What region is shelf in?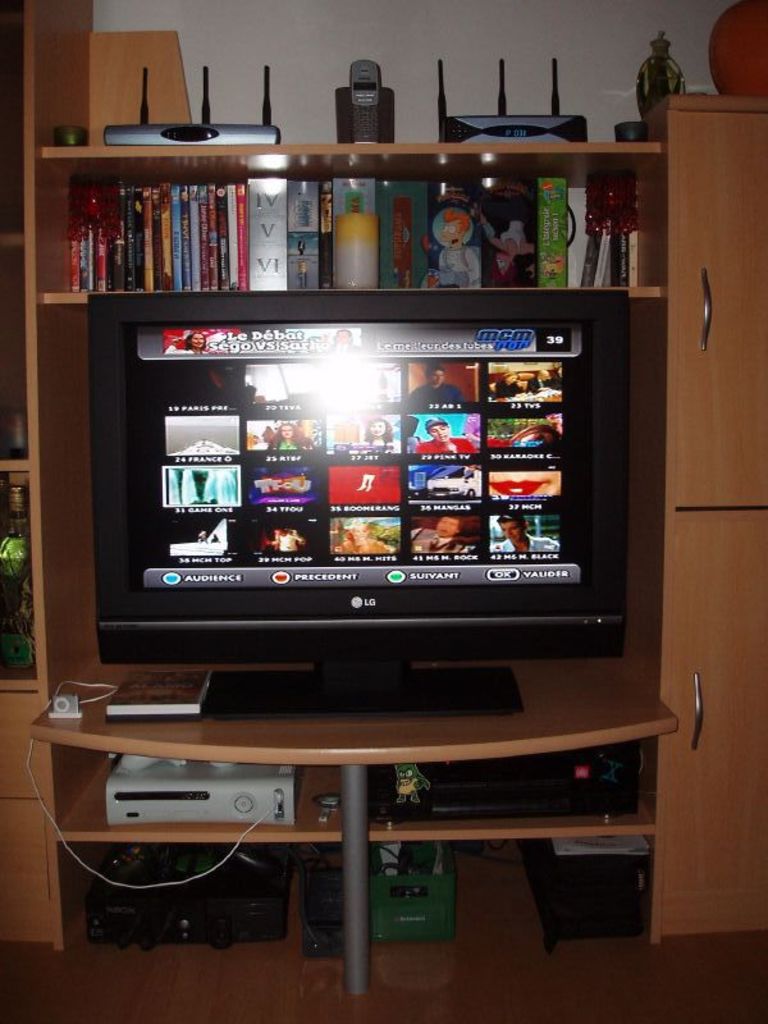
0,105,667,347.
